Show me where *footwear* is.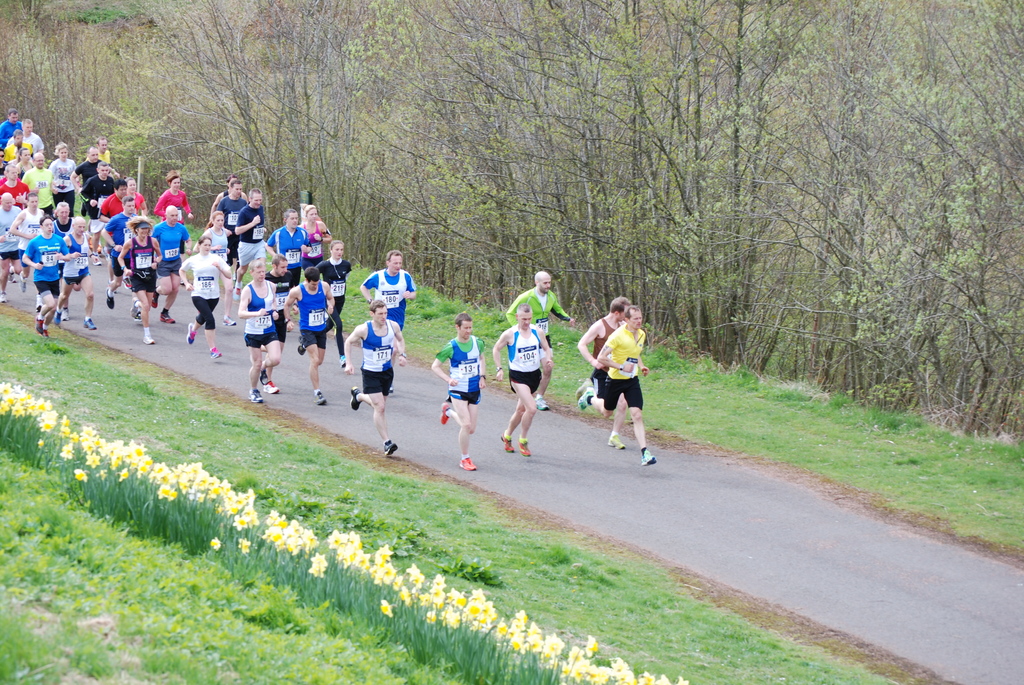
*footwear* is at box=[58, 312, 63, 336].
